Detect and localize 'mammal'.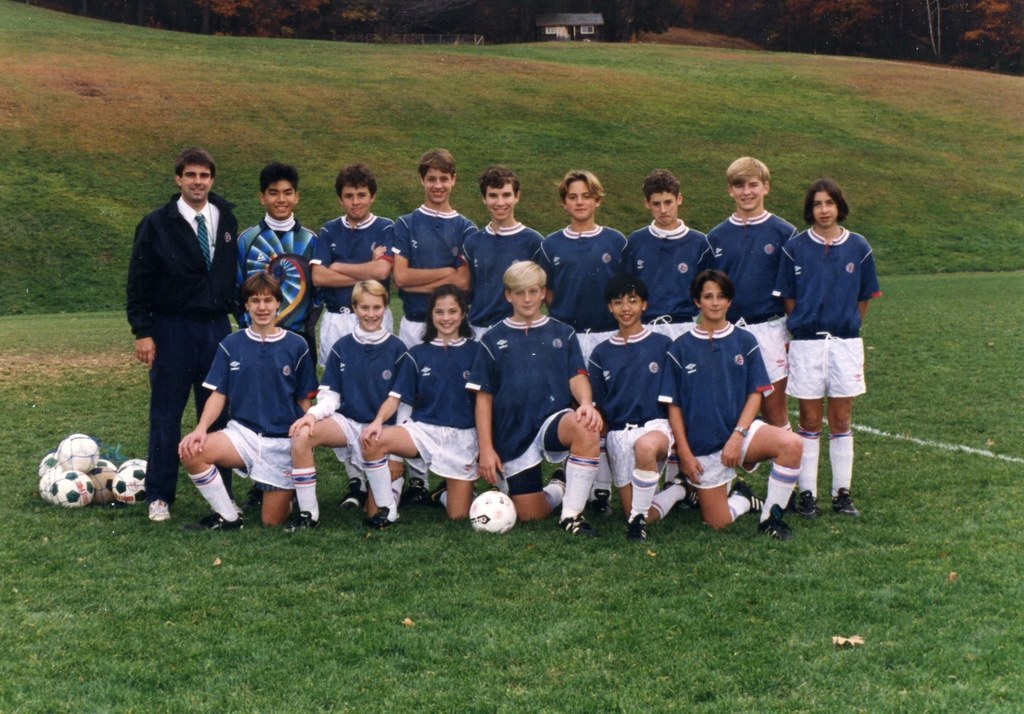
Localized at x1=622, y1=166, x2=716, y2=509.
